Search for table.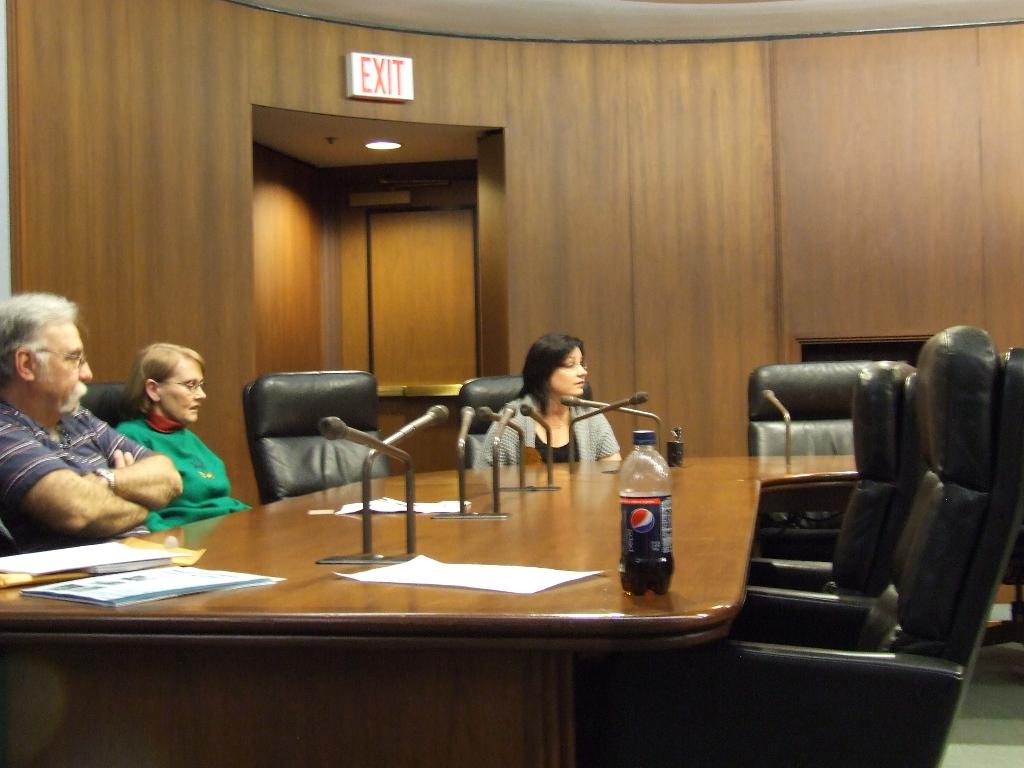
Found at {"x1": 0, "y1": 466, "x2": 1023, "y2": 767}.
